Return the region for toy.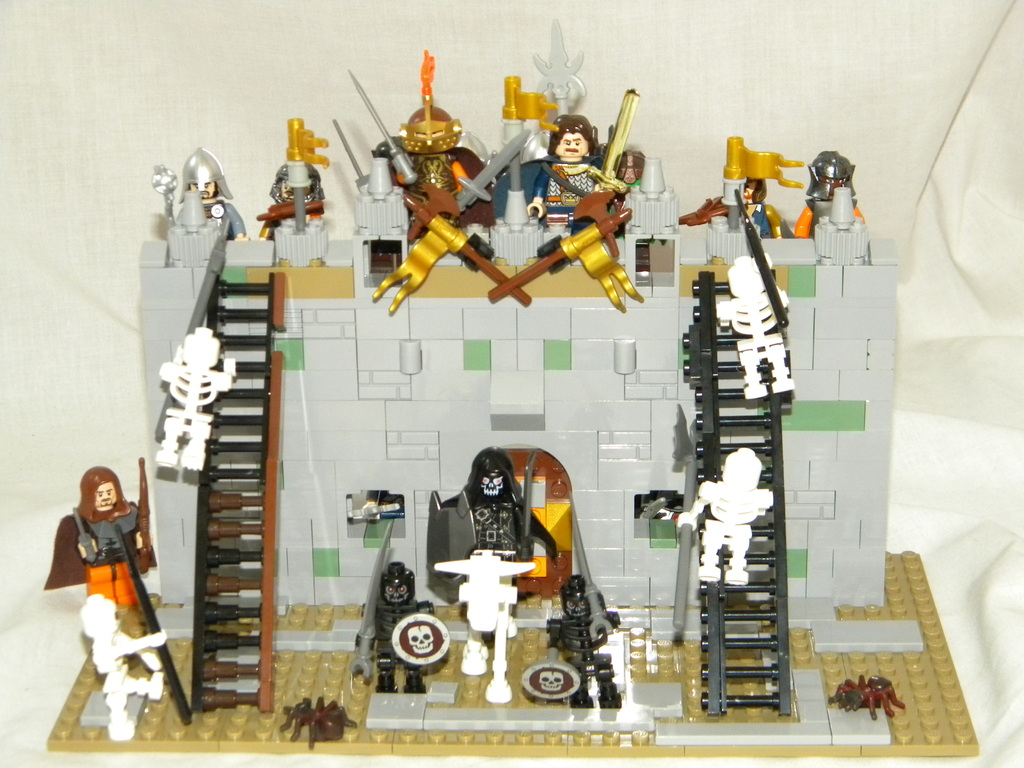
<region>691, 137, 785, 236</region>.
